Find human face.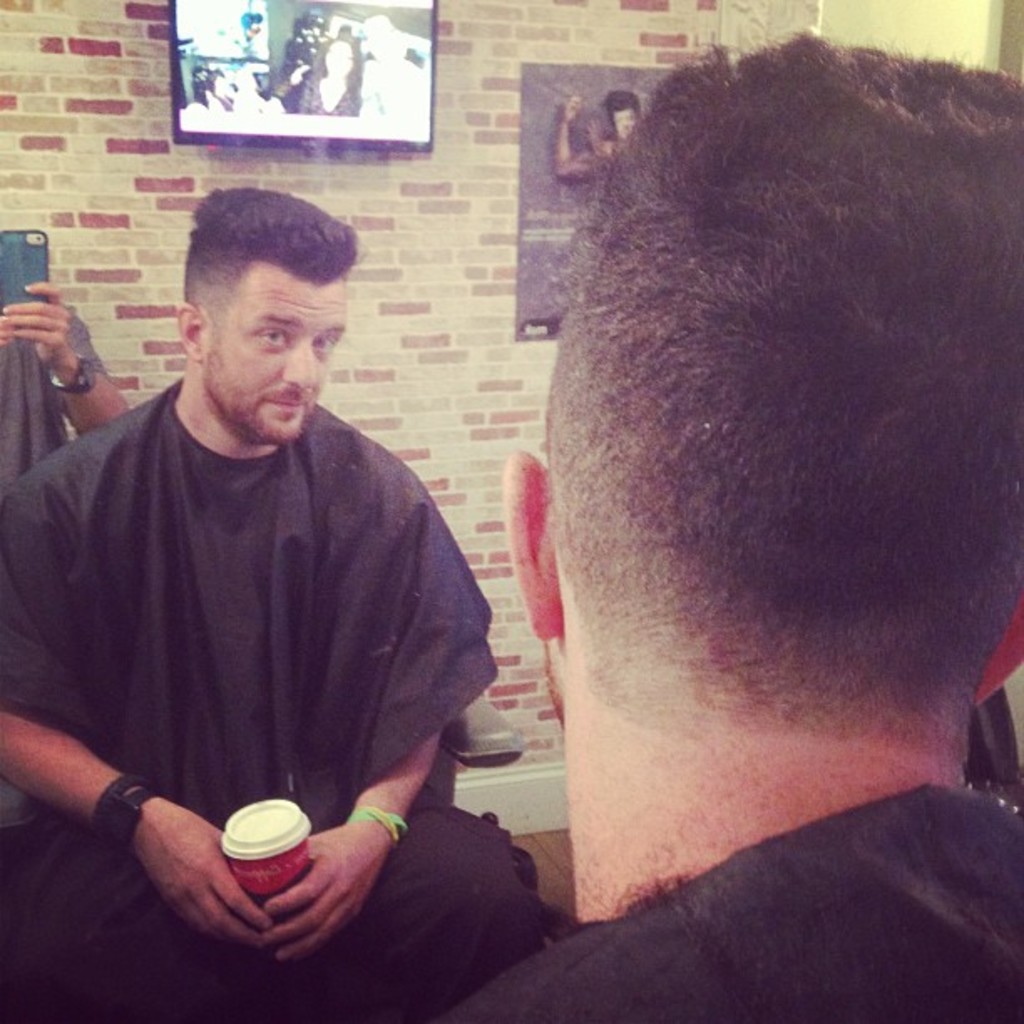
select_region(204, 256, 348, 438).
